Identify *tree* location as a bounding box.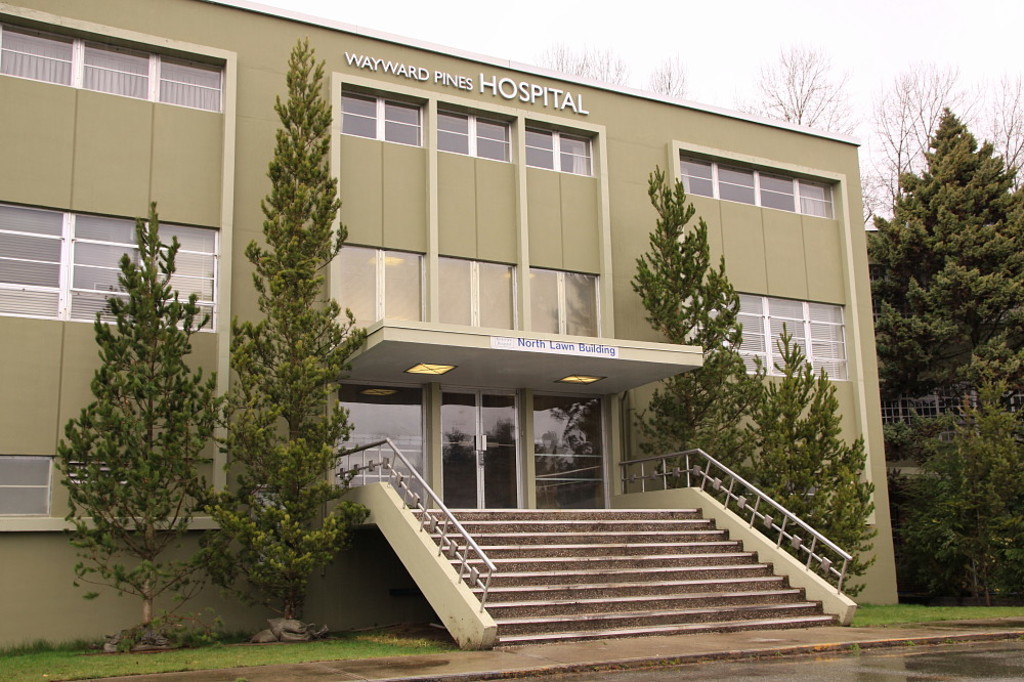
46/202/232/657.
